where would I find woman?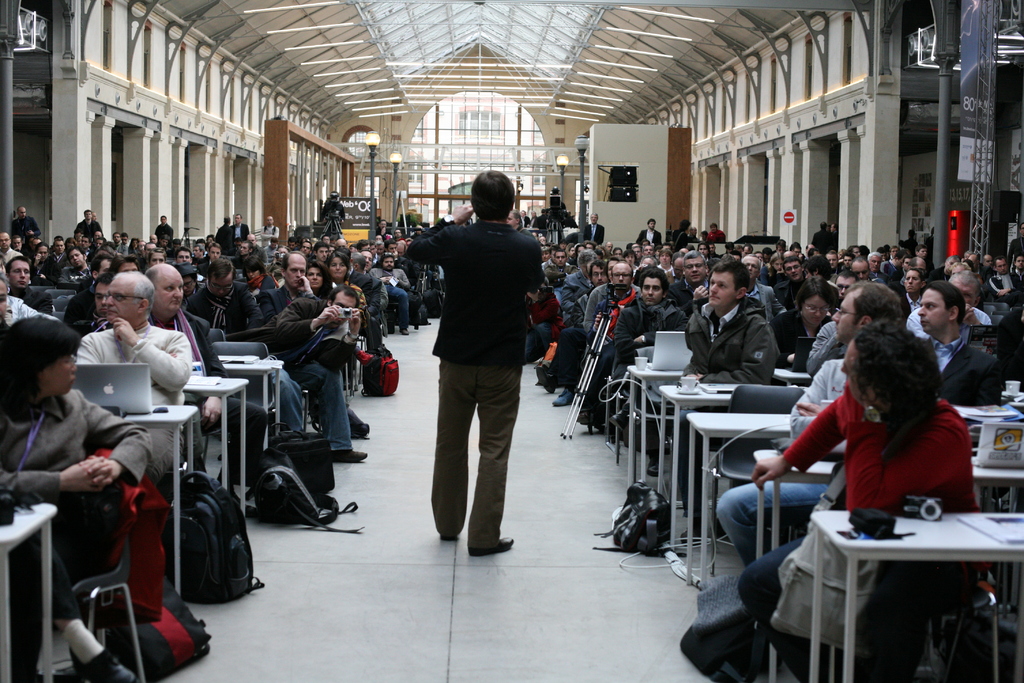
At {"x1": 324, "y1": 247, "x2": 370, "y2": 309}.
